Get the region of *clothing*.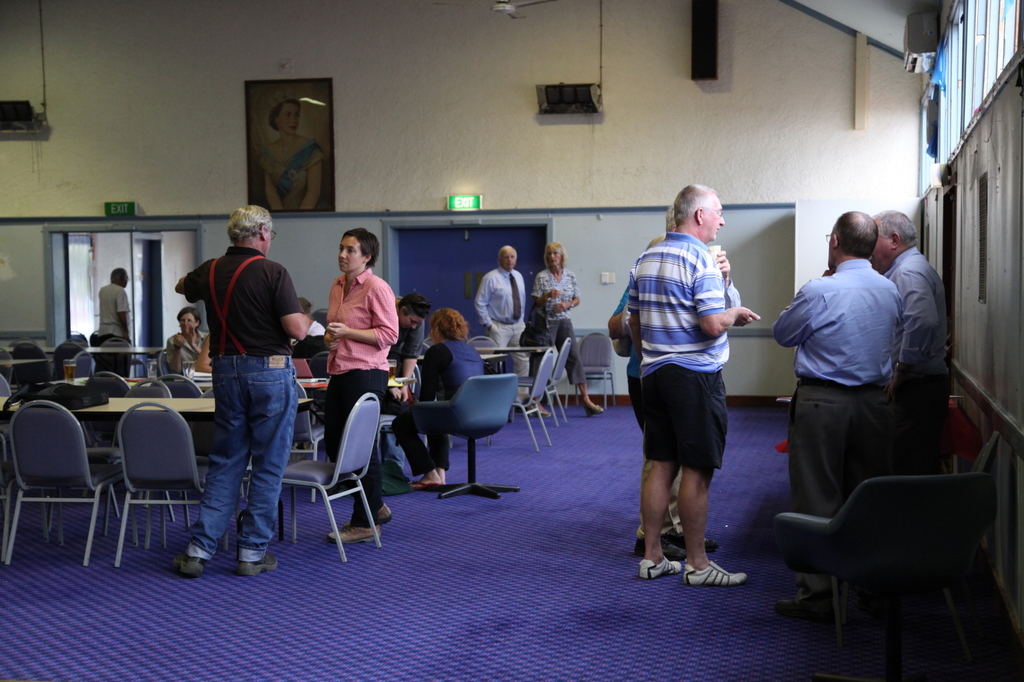
179:184:303:561.
